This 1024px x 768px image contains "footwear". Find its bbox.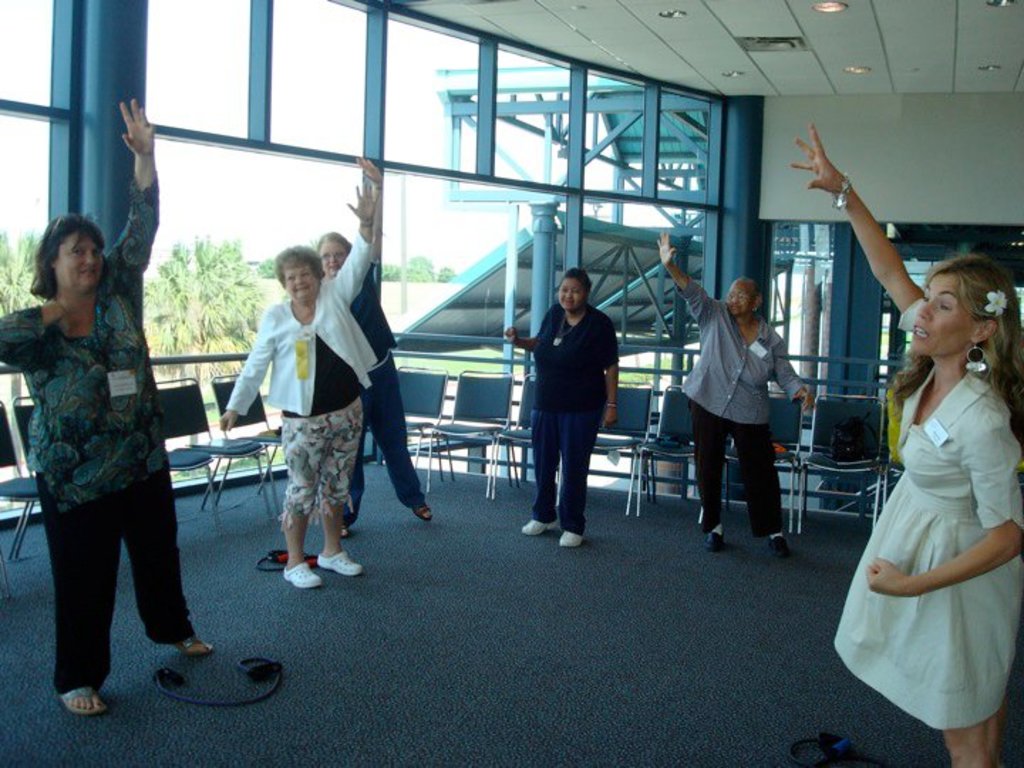
768/533/795/550.
